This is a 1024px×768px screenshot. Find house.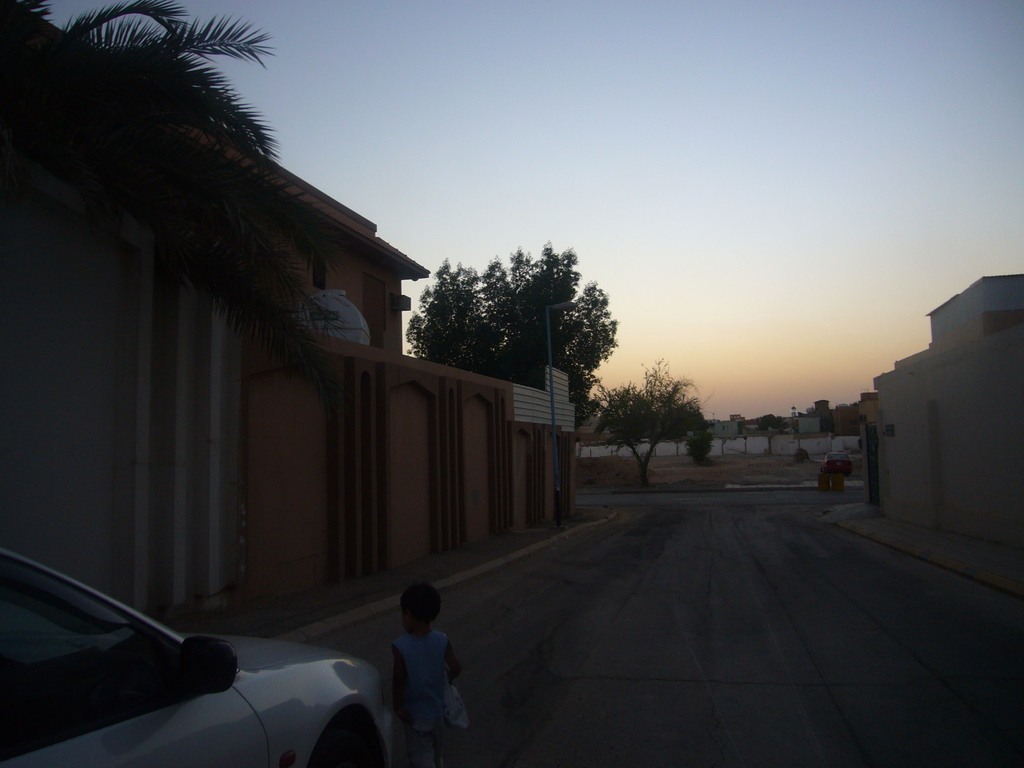
Bounding box: {"left": 710, "top": 416, "right": 747, "bottom": 436}.
